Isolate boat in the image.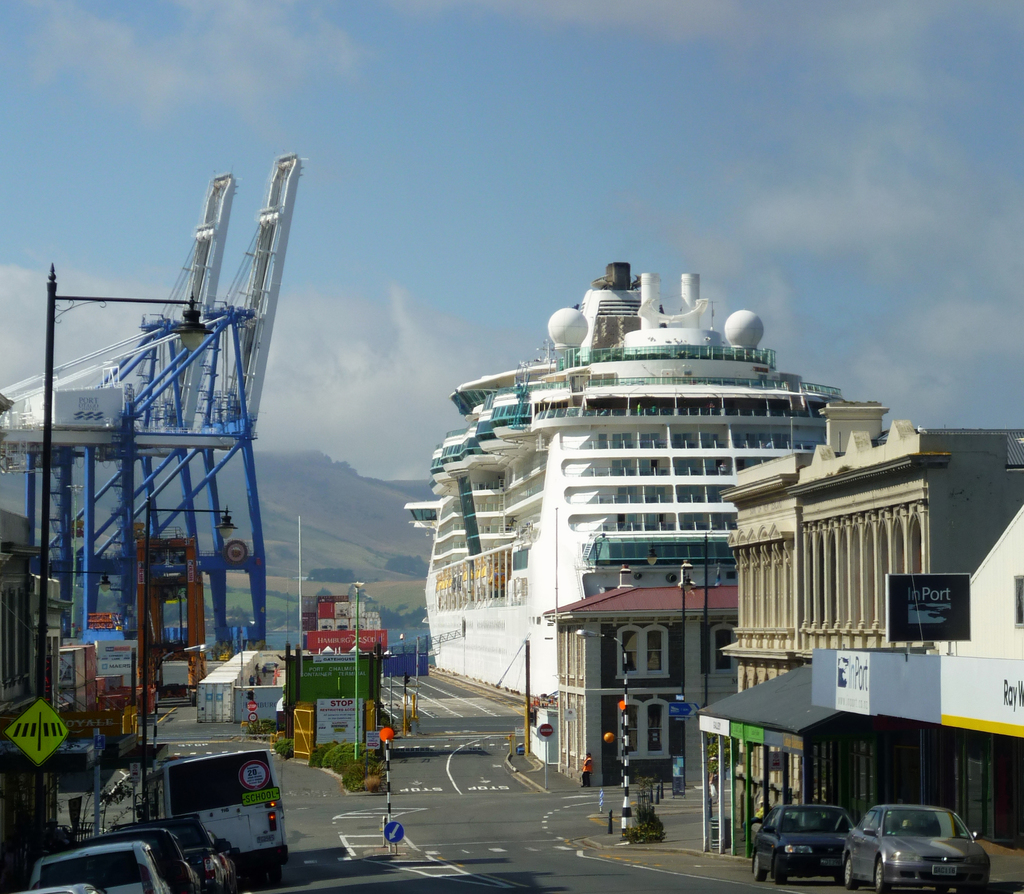
Isolated region: (406,258,846,701).
